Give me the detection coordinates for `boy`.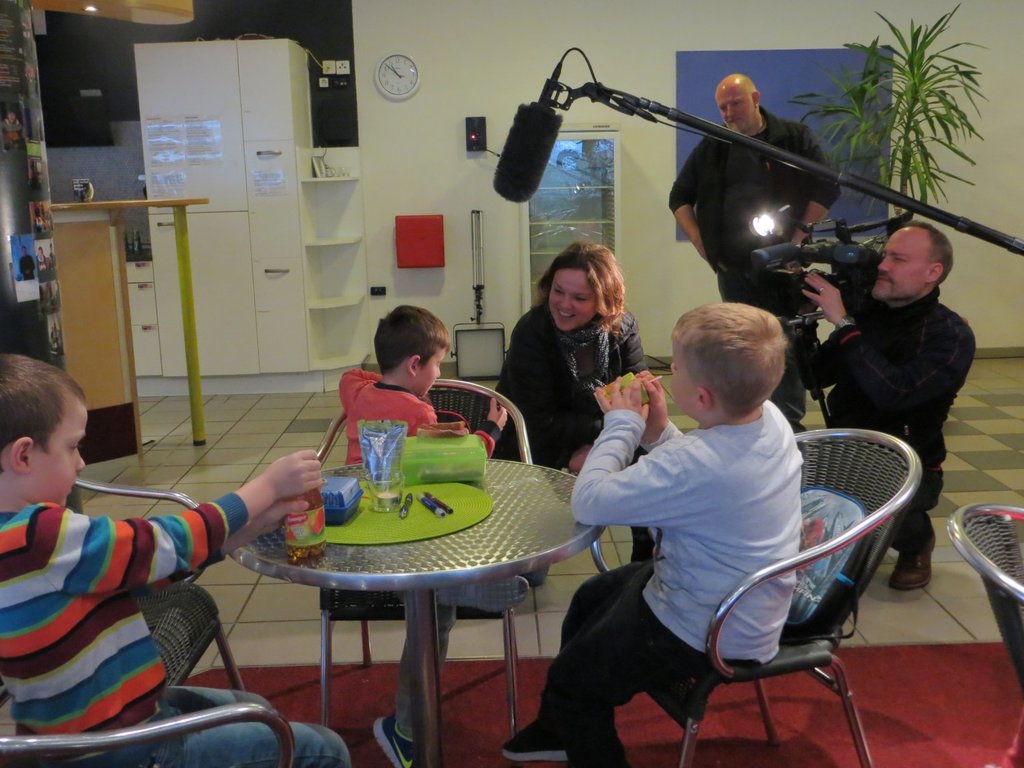
(x1=520, y1=299, x2=930, y2=767).
